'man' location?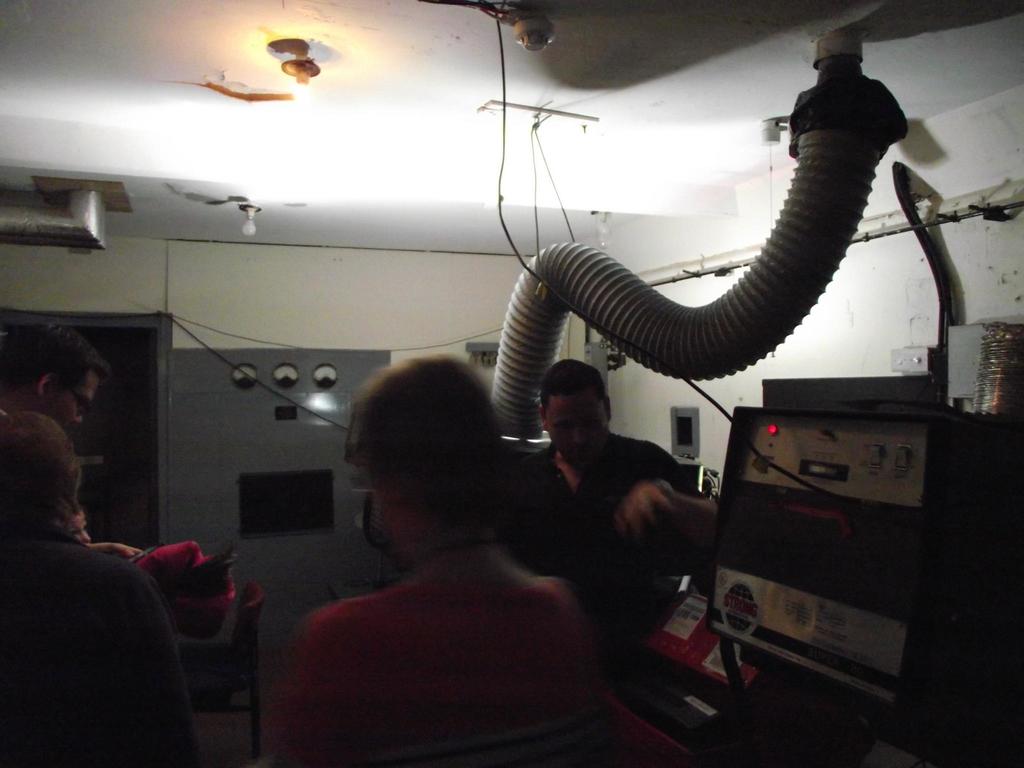
(501, 363, 723, 680)
